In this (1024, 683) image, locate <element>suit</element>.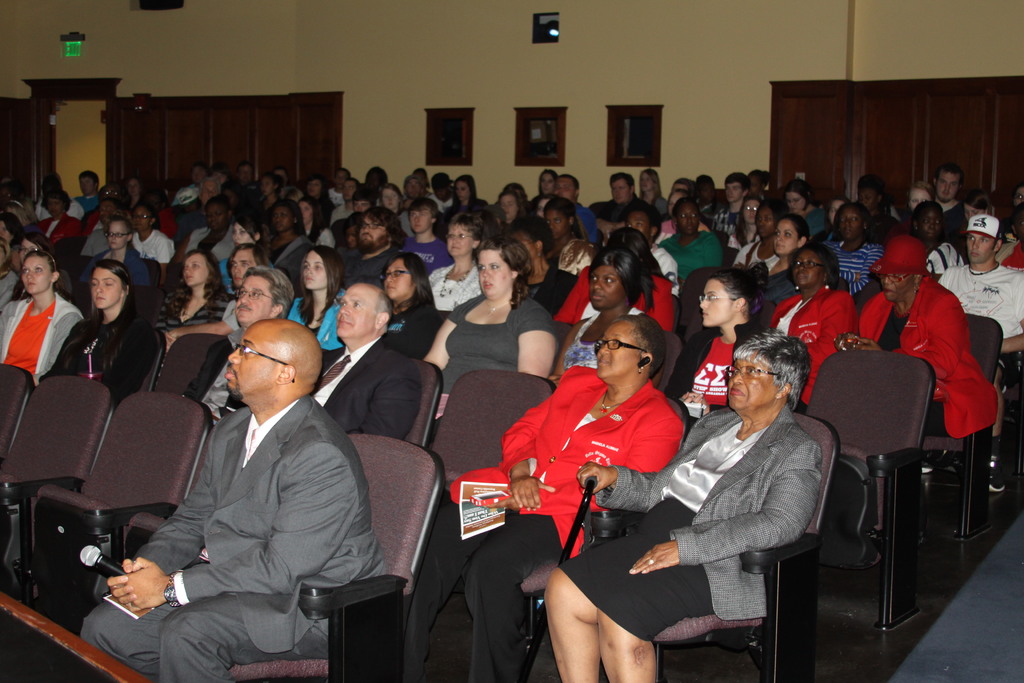
Bounding box: detection(593, 404, 823, 620).
